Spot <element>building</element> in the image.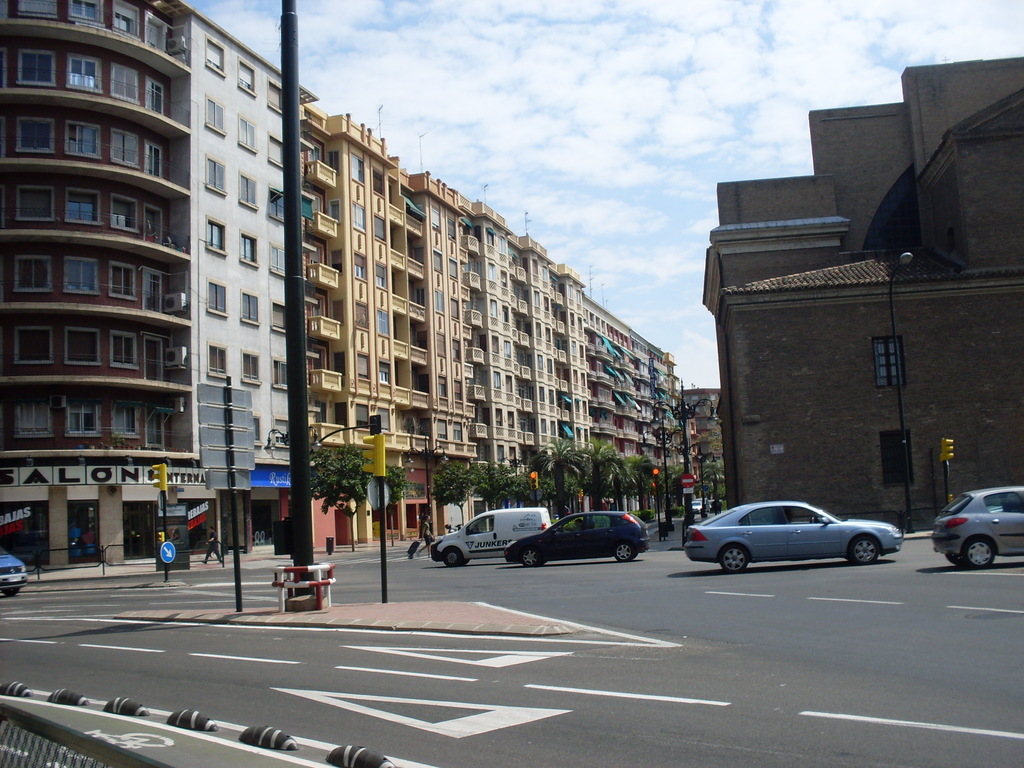
<element>building</element> found at 699, 63, 1023, 534.
